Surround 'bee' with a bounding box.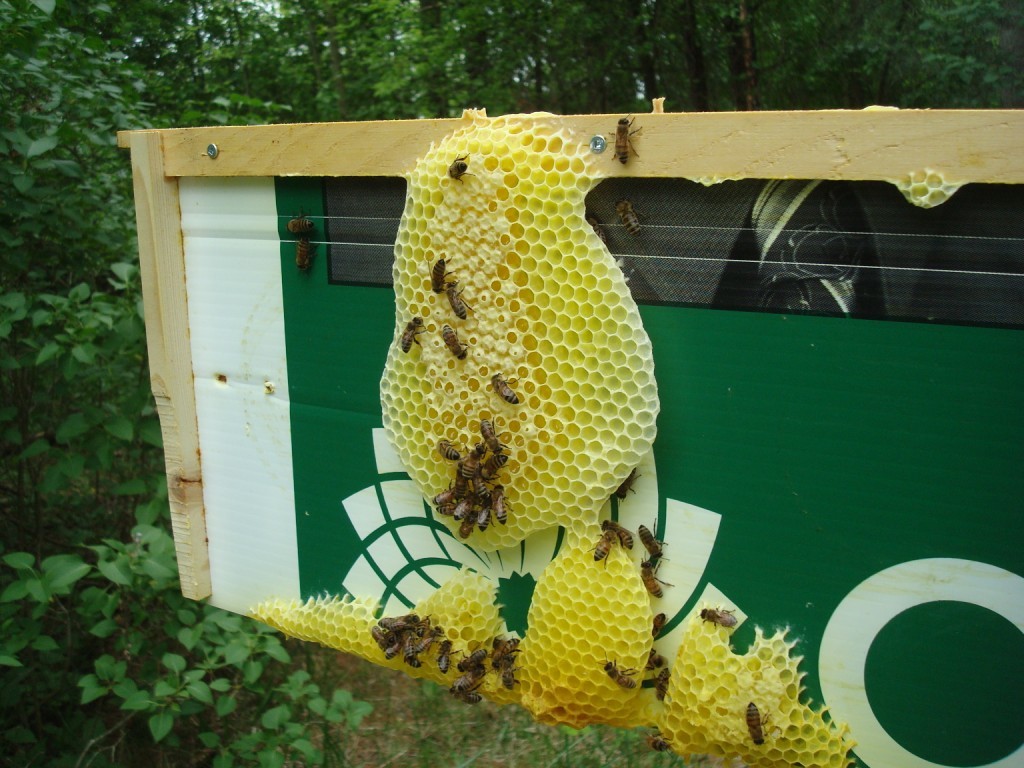
l=435, t=434, r=458, b=460.
